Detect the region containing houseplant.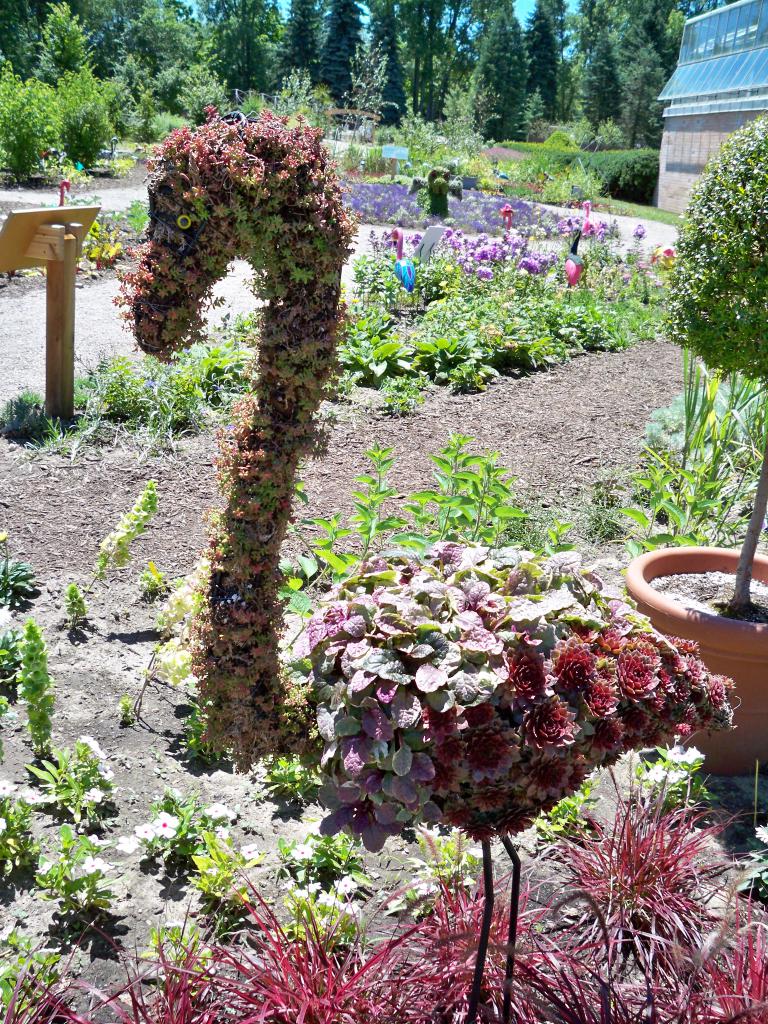
x1=622 y1=99 x2=767 y2=784.
